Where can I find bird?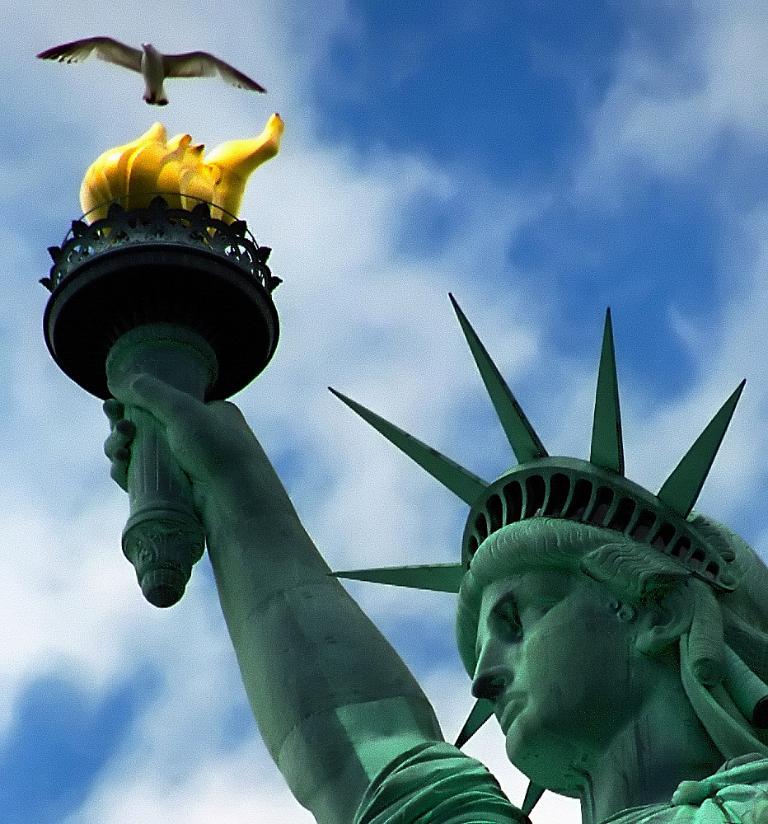
You can find it at (x1=20, y1=30, x2=269, y2=95).
